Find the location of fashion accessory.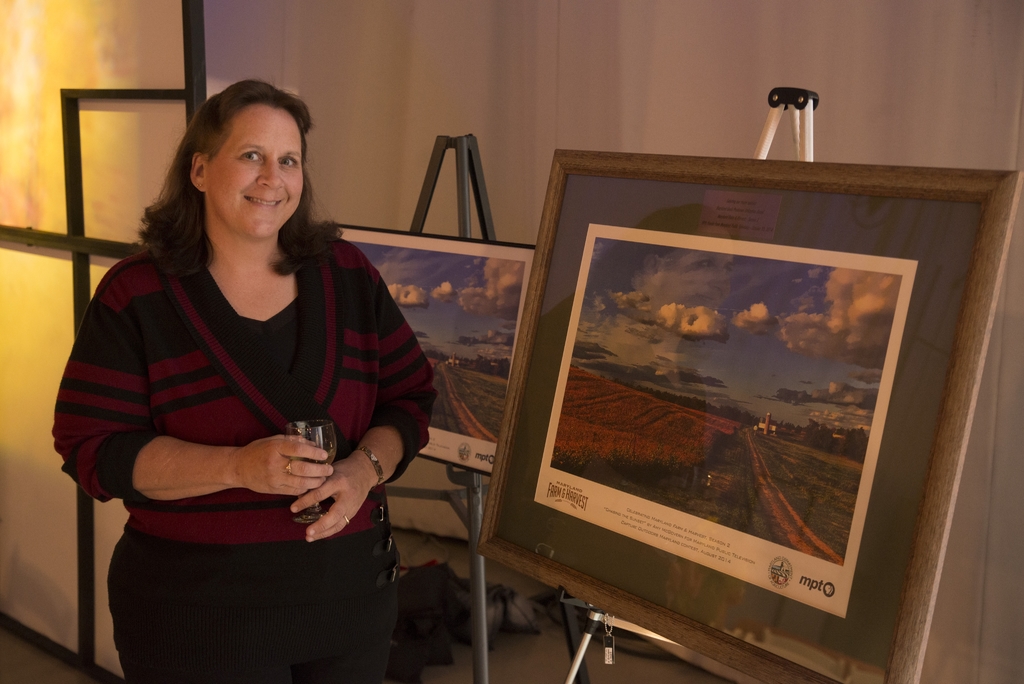
Location: x1=284, y1=458, x2=292, y2=477.
